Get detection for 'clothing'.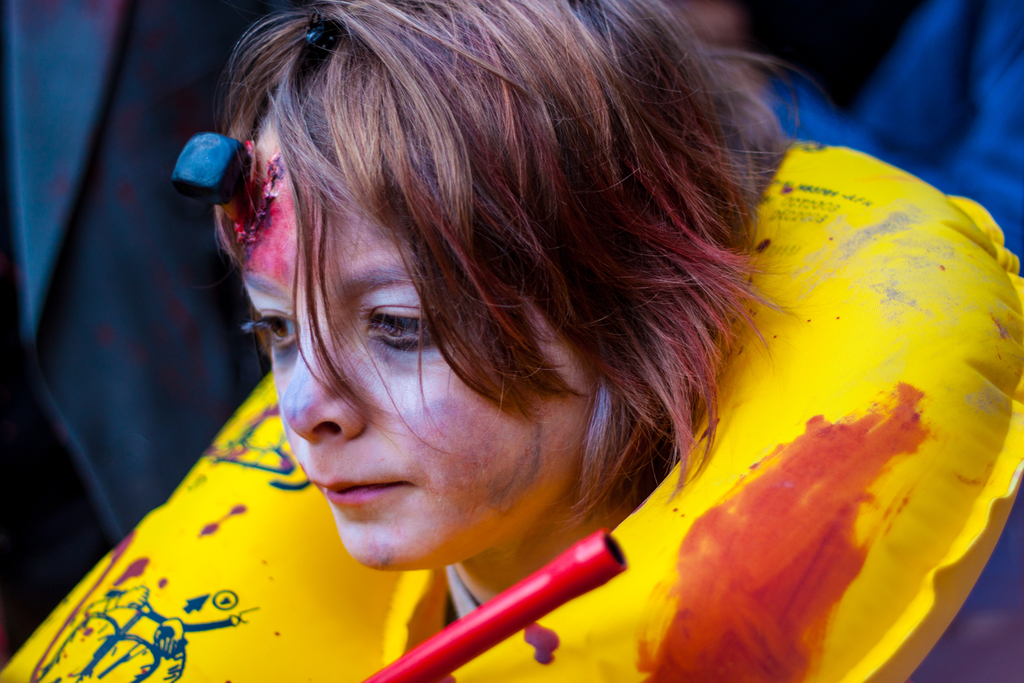
Detection: box(0, 0, 271, 678).
